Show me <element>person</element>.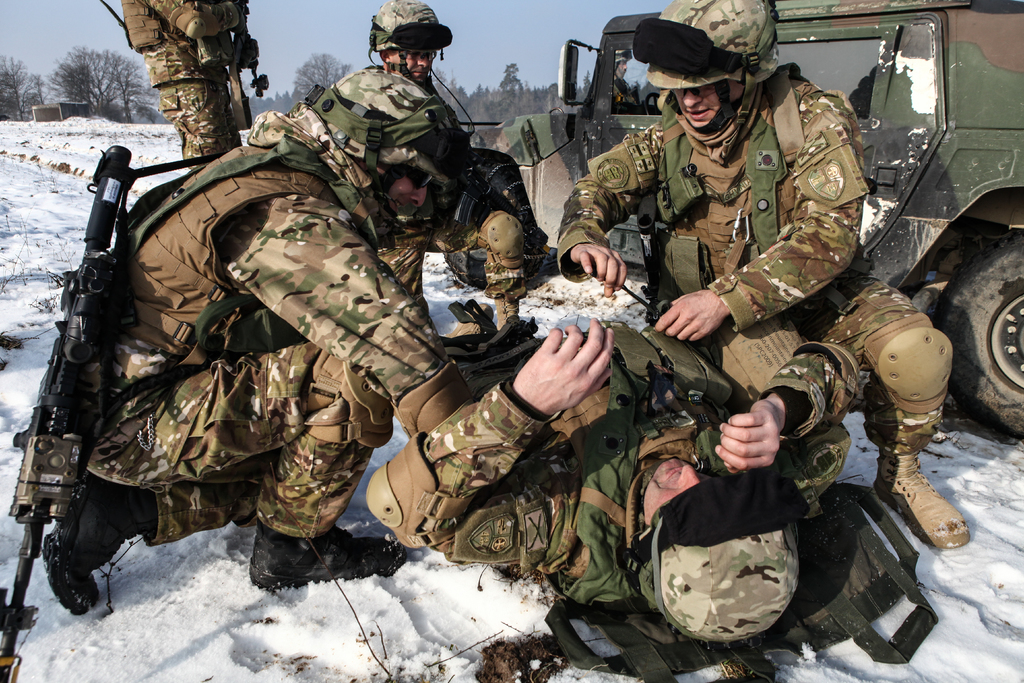
<element>person</element> is here: [left=368, top=0, right=531, bottom=331].
